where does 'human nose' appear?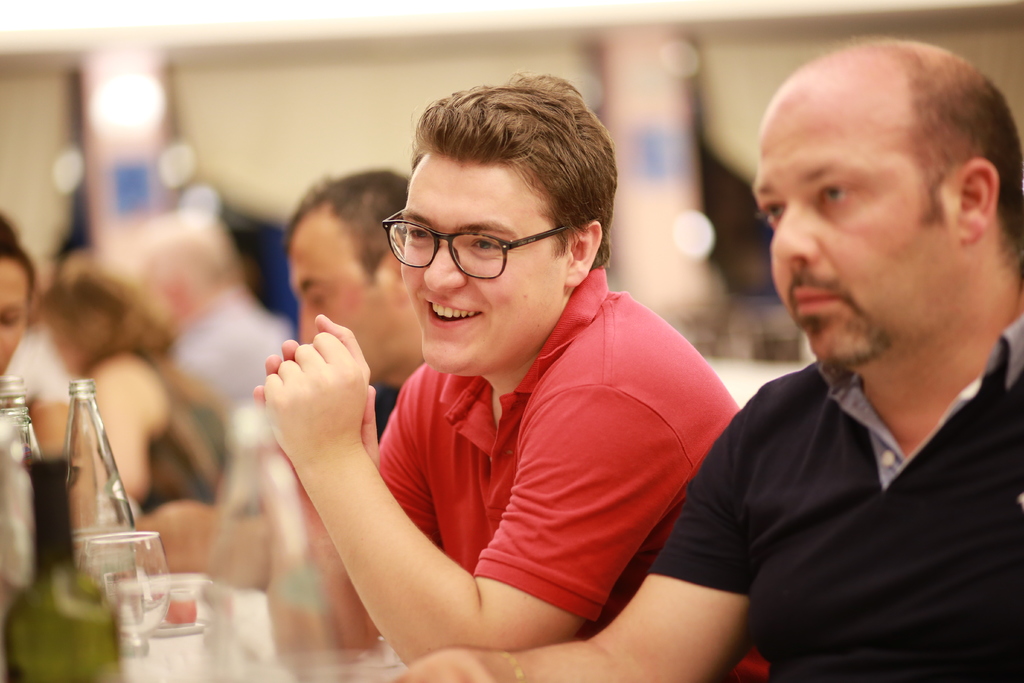
Appears at [x1=296, y1=304, x2=323, y2=348].
